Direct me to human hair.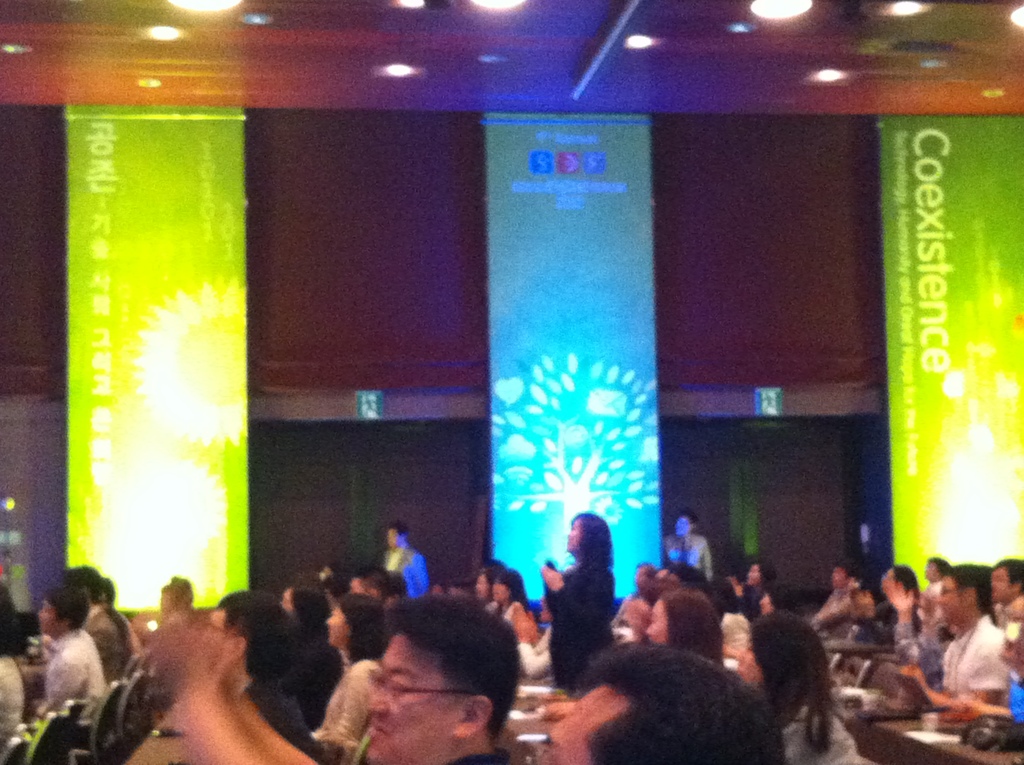
Direction: left=385, top=519, right=412, bottom=533.
